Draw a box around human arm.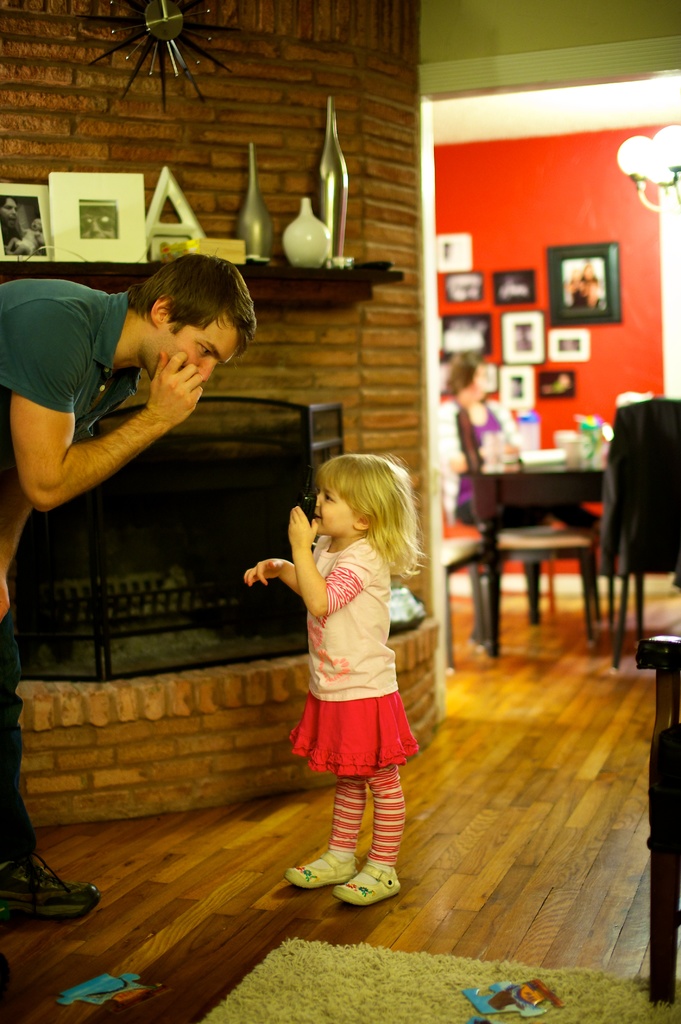
<box>0,405,35,620</box>.
